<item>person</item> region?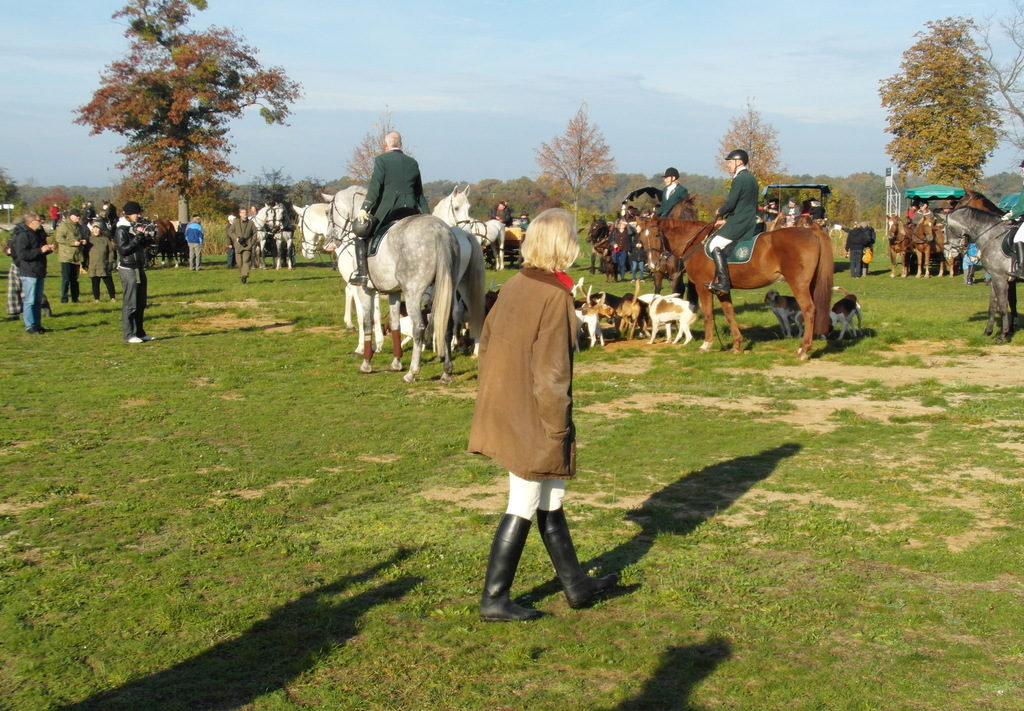
[left=837, top=221, right=875, bottom=277]
